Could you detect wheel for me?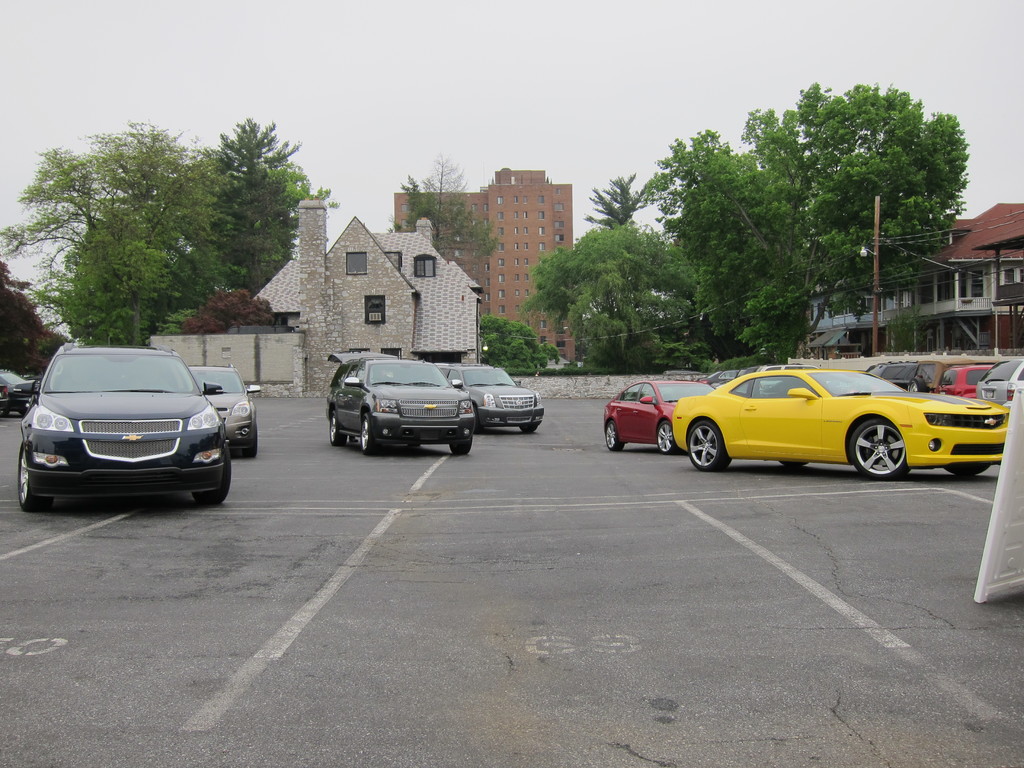
Detection result: bbox=(519, 426, 538, 432).
